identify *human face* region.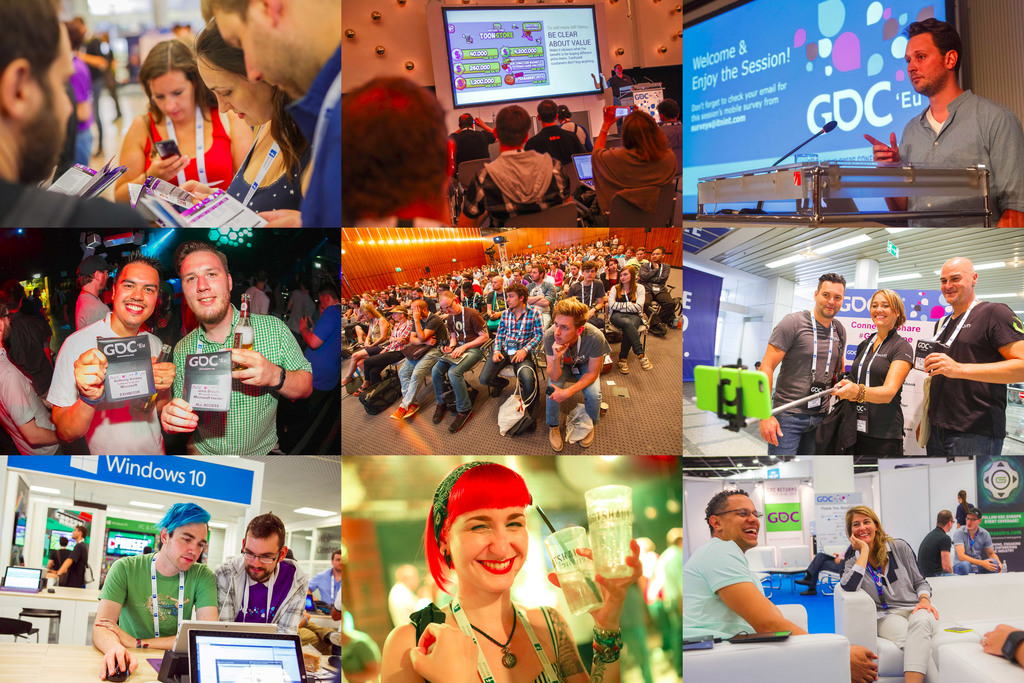
Region: bbox=(447, 505, 529, 594).
